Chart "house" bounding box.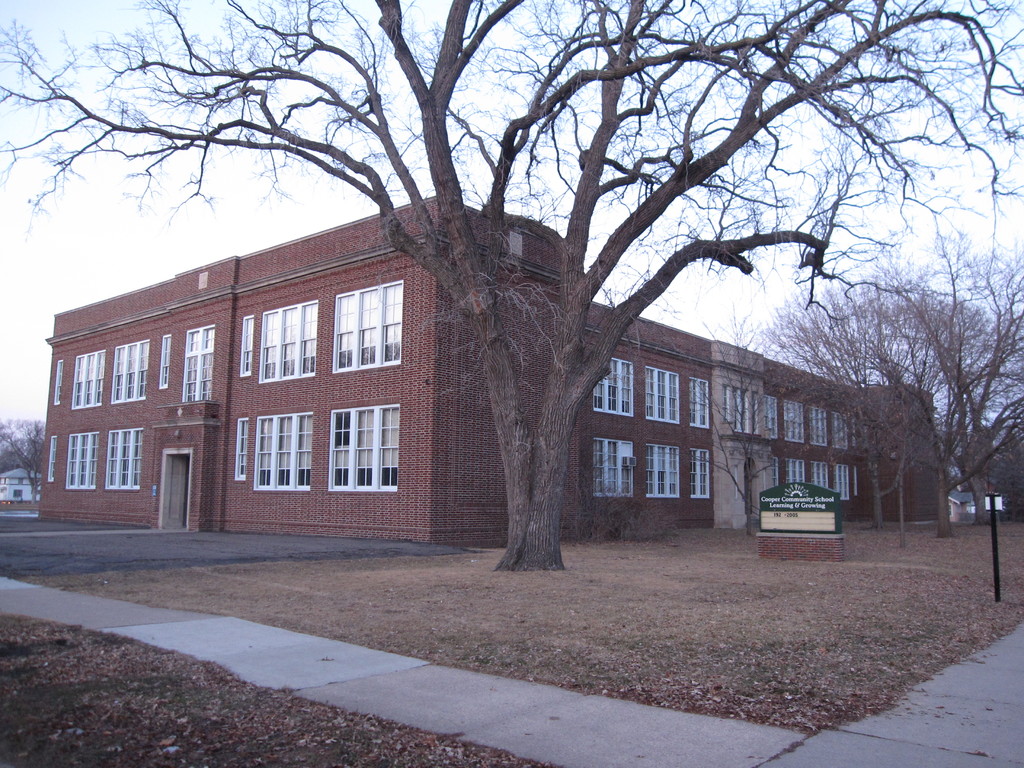
Charted: (40, 192, 588, 540).
